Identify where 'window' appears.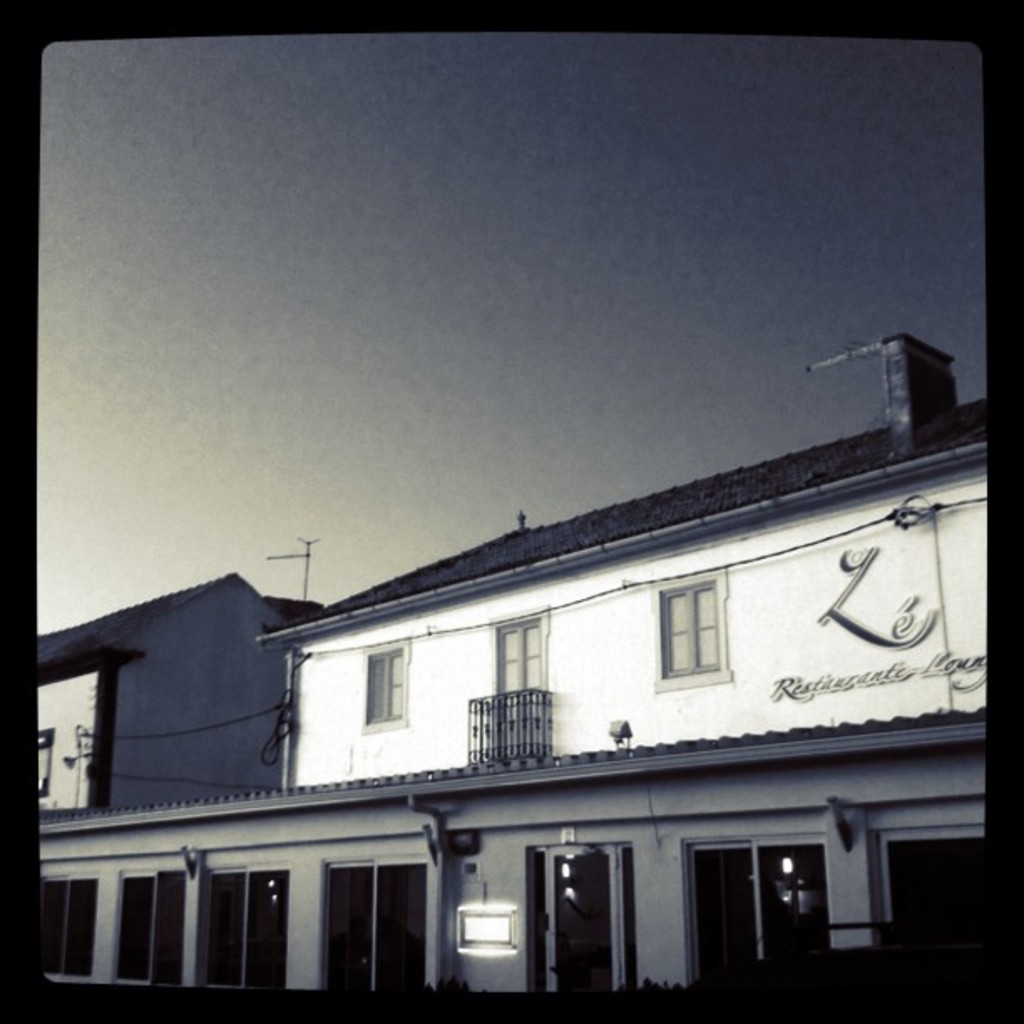
Appears at locate(637, 589, 750, 699).
